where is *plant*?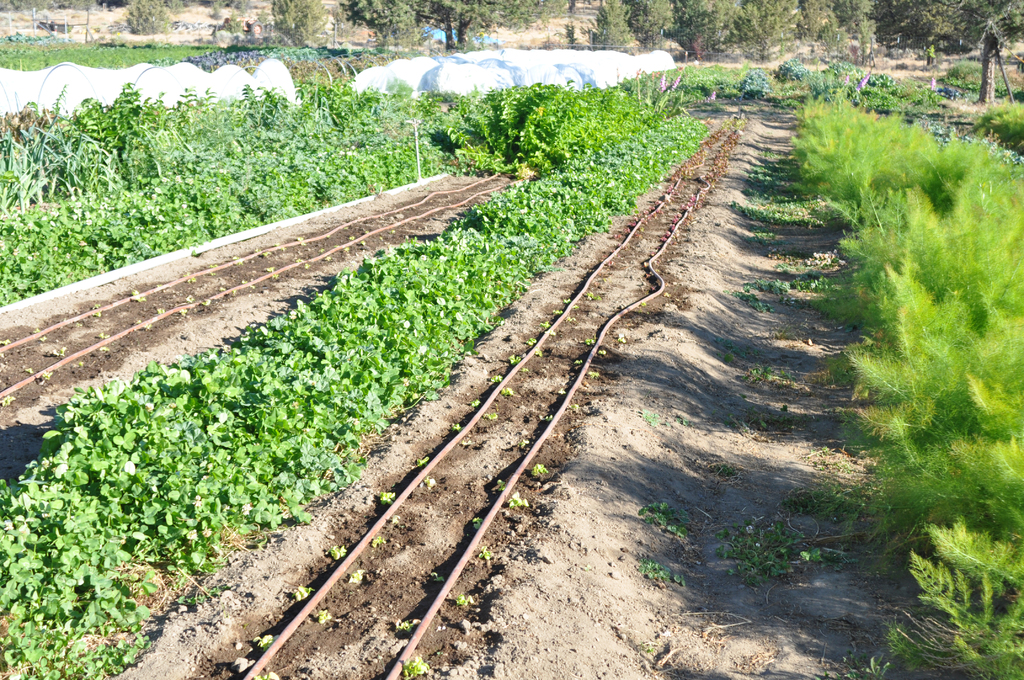
(391, 514, 402, 524).
